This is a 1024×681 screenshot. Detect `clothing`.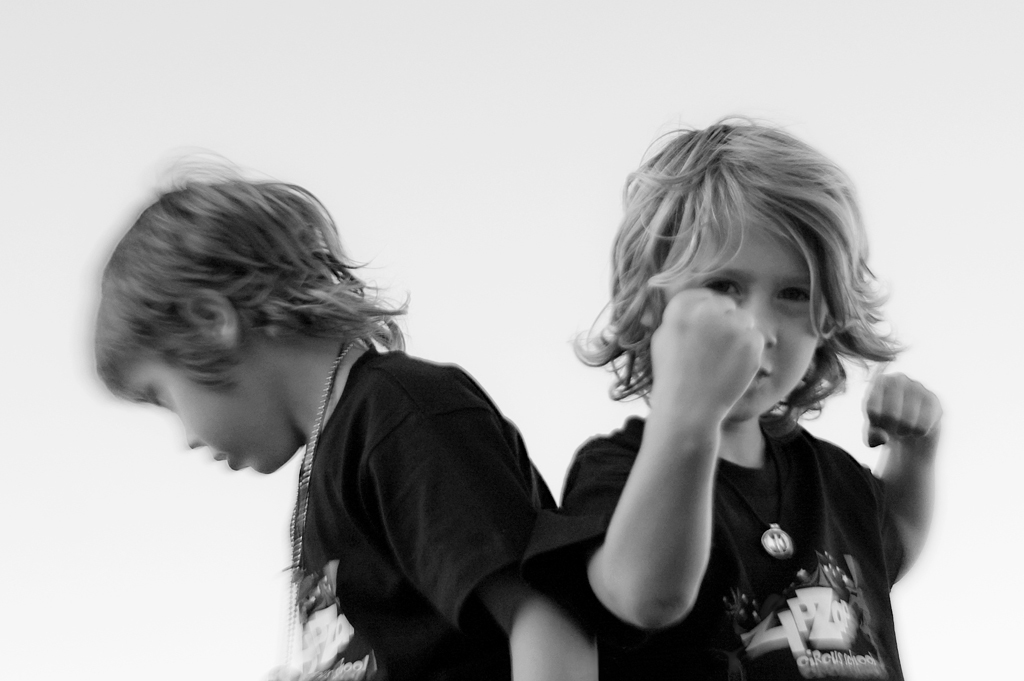
x1=294, y1=345, x2=561, y2=679.
